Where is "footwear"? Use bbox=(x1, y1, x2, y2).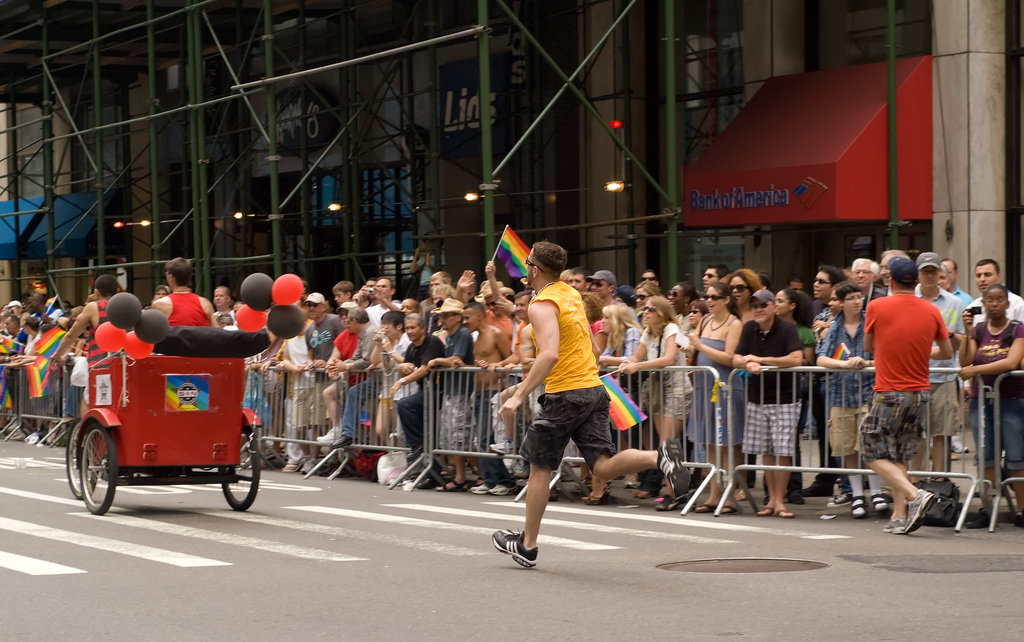
bbox=(38, 434, 58, 445).
